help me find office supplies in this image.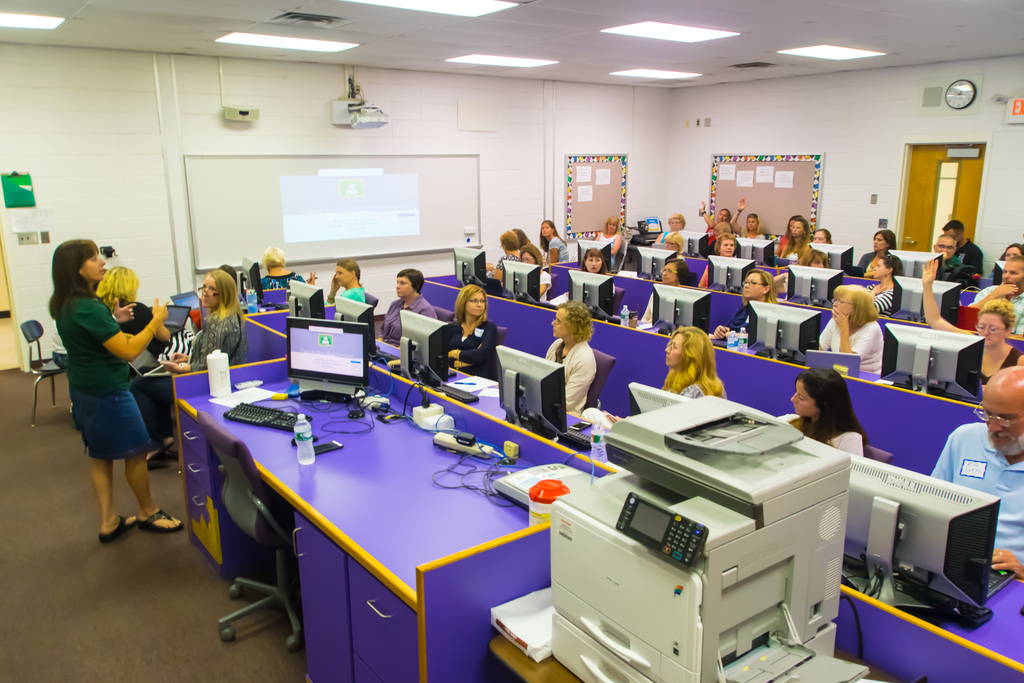
Found it: bbox(417, 273, 989, 473).
